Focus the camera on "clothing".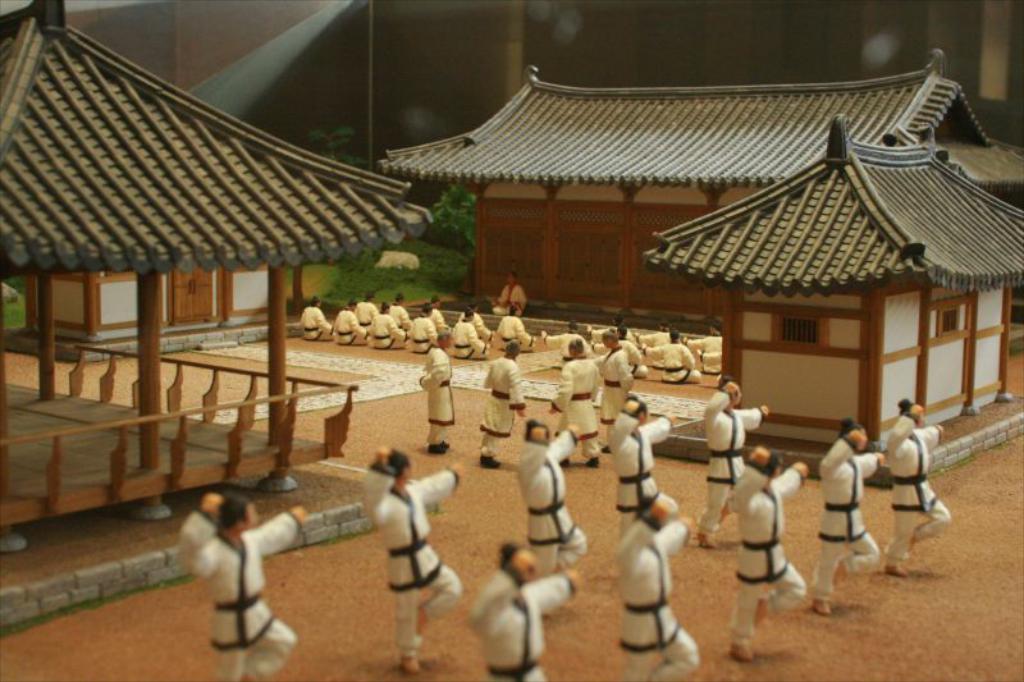
Focus region: {"x1": 361, "y1": 467, "x2": 456, "y2": 646}.
